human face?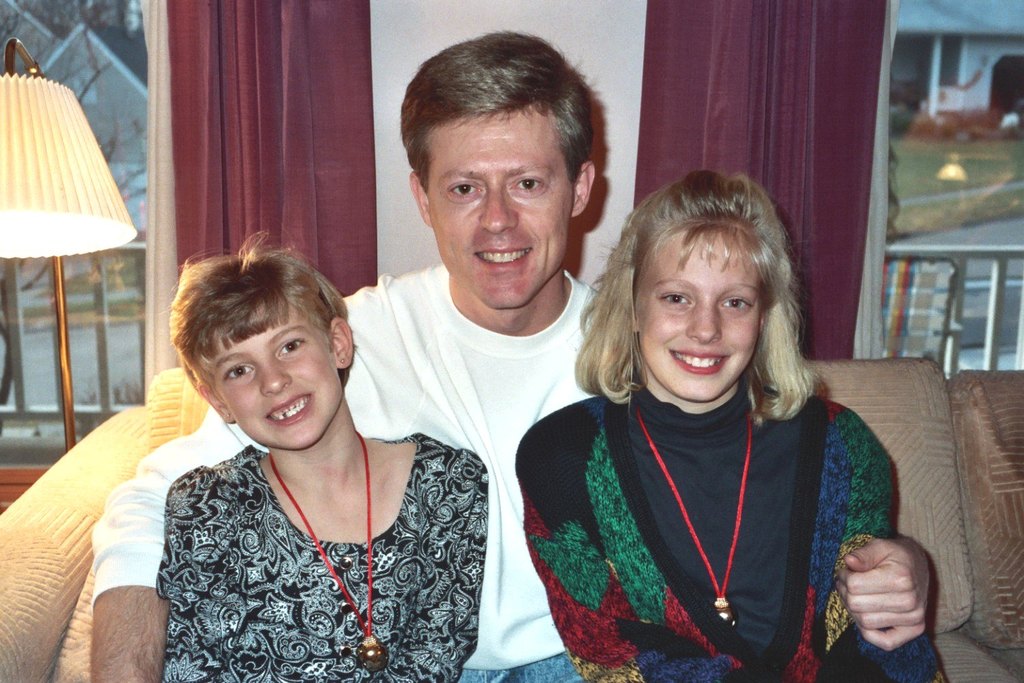
l=628, t=238, r=756, b=406
